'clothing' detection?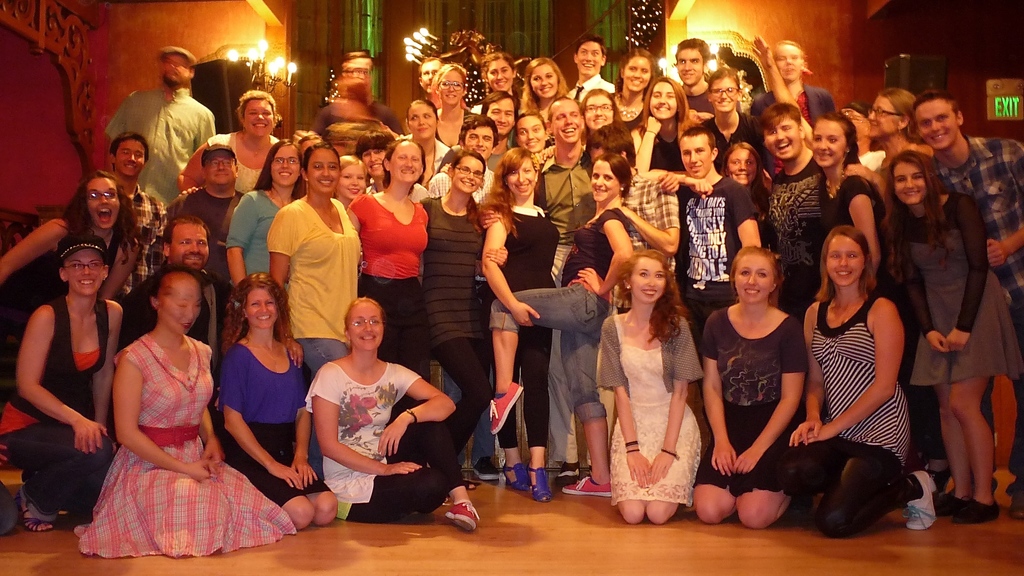
bbox=(213, 335, 330, 504)
